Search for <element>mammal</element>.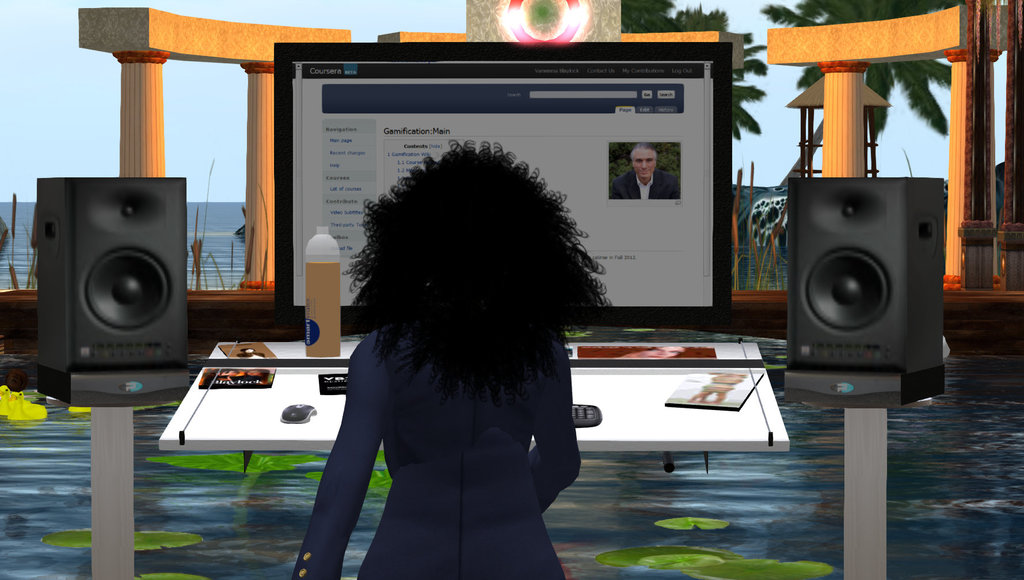
Found at pyautogui.locateOnScreen(609, 141, 680, 201).
